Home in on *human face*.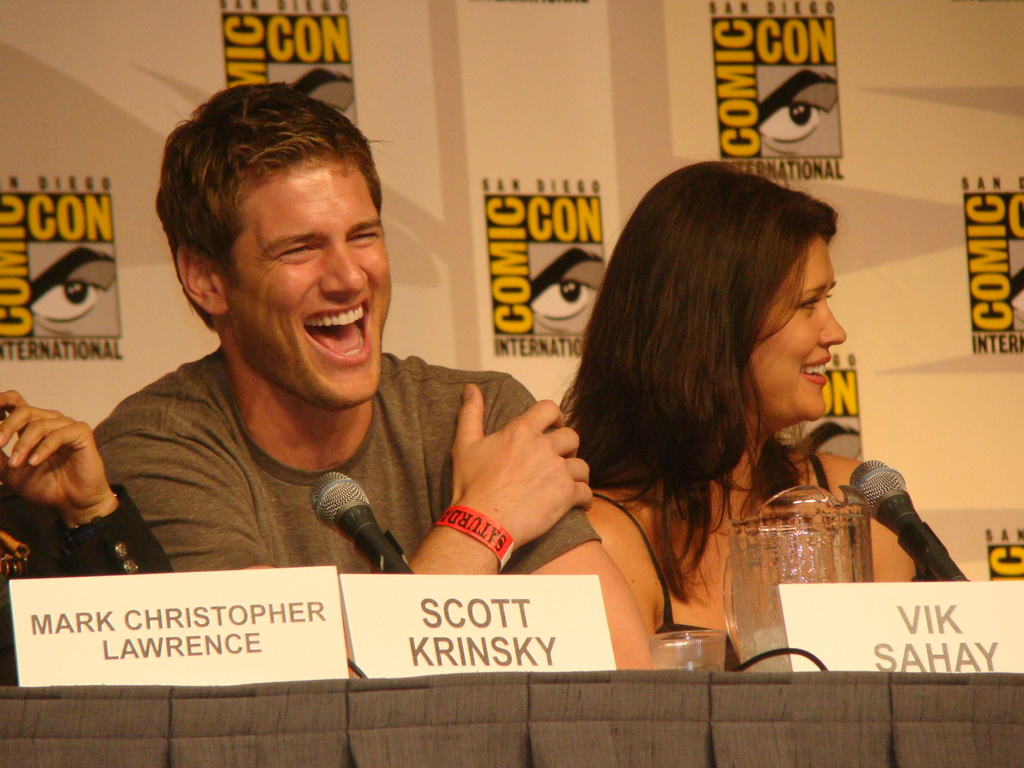
Homed in at left=225, top=151, right=393, bottom=409.
